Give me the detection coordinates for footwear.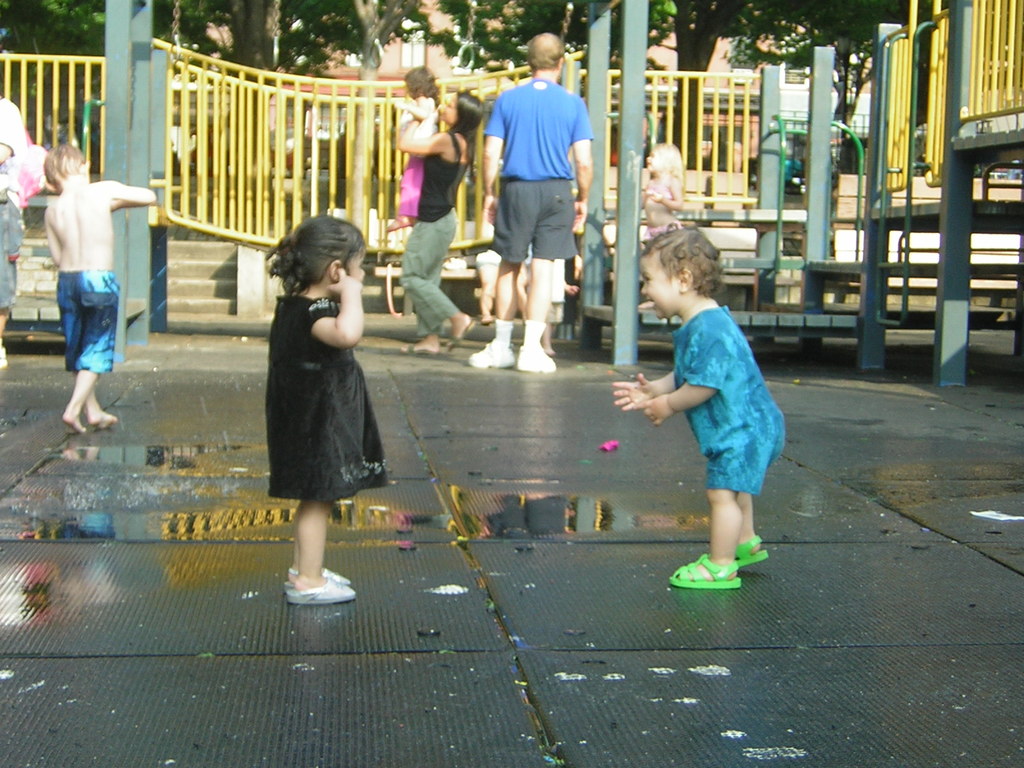
box(463, 323, 516, 372).
